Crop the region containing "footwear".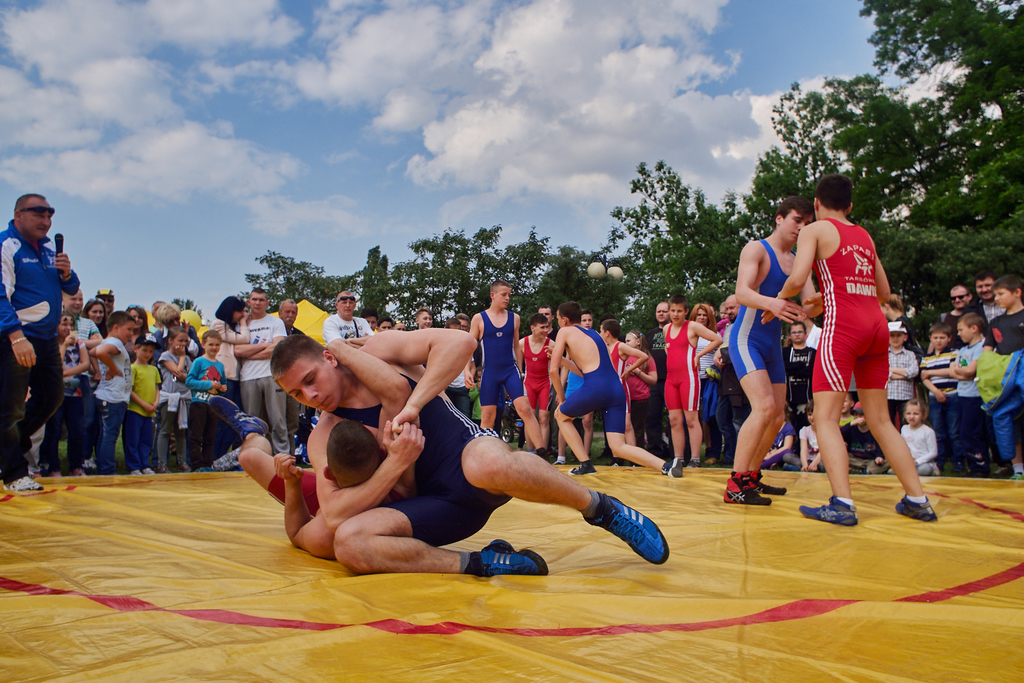
Crop region: <box>568,466,598,475</box>.
